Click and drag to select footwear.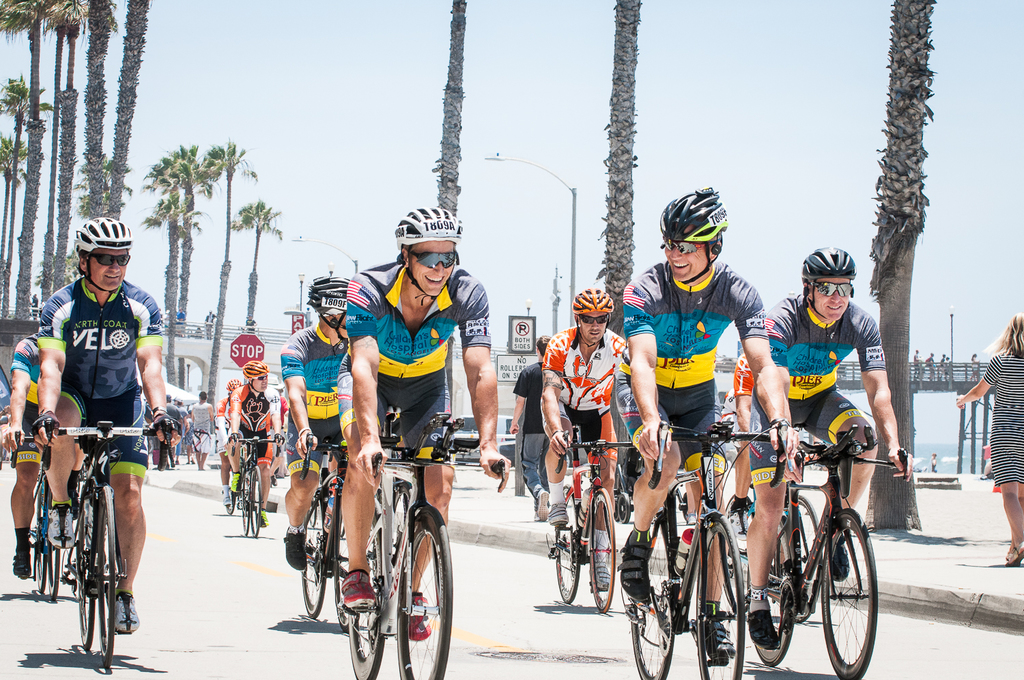
Selection: x1=341 y1=567 x2=380 y2=610.
